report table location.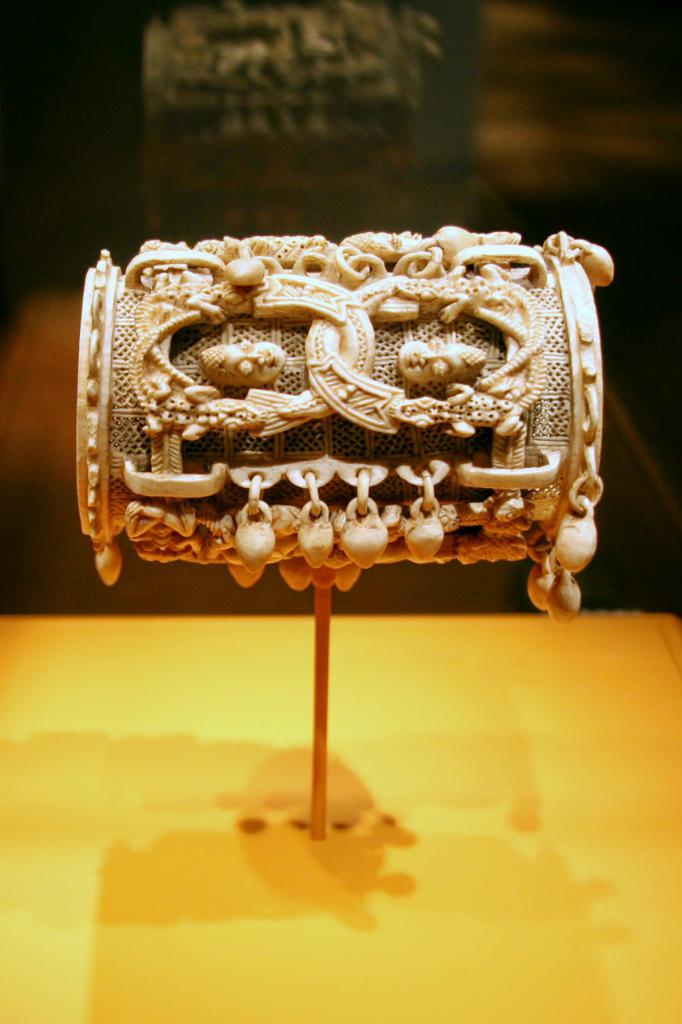
Report: Rect(0, 610, 679, 1023).
